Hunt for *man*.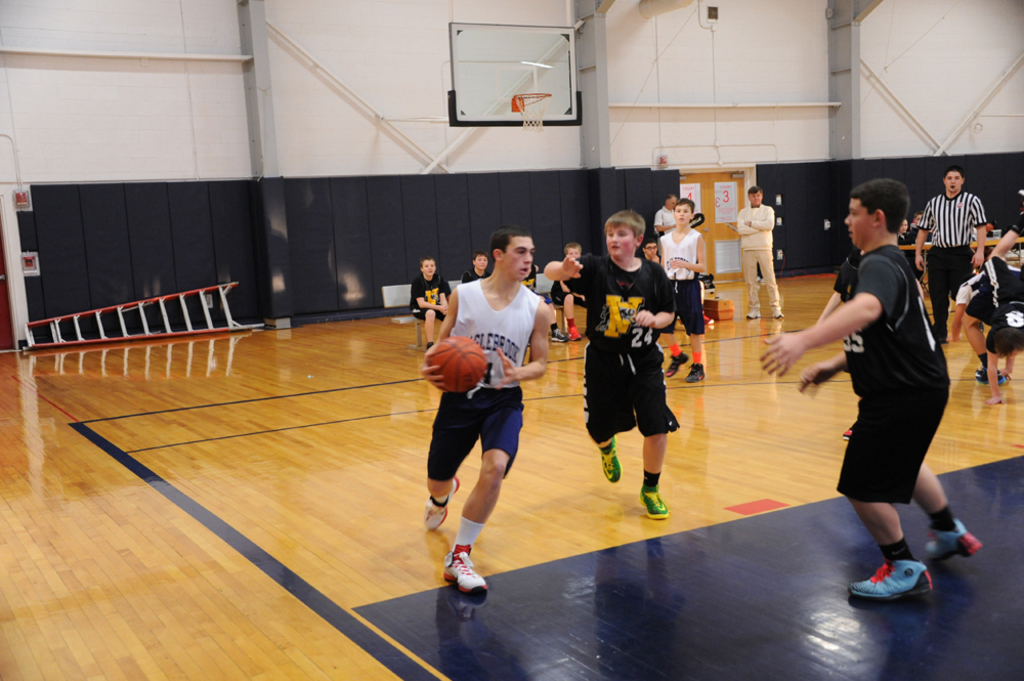
Hunted down at 415/229/562/585.
